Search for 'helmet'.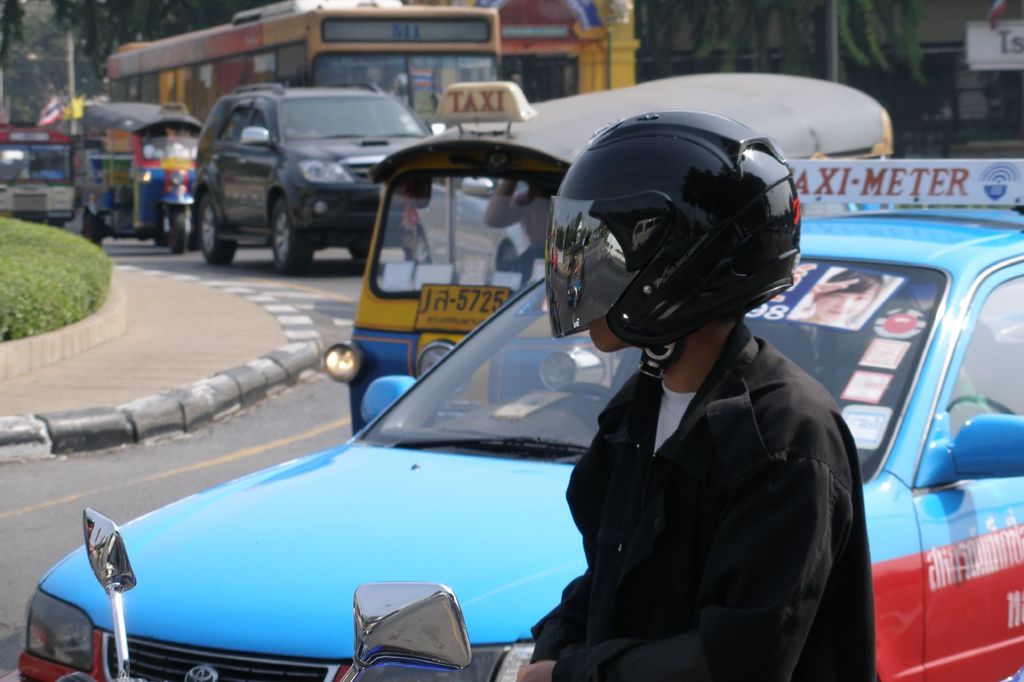
Found at detection(548, 111, 813, 357).
